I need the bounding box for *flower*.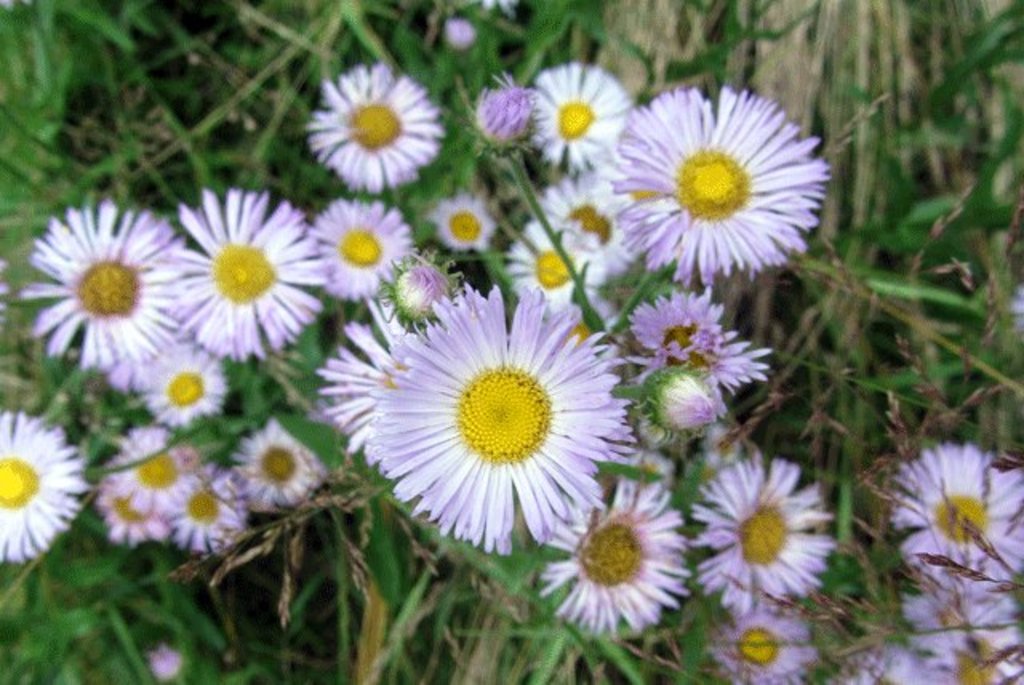
Here it is: (x1=333, y1=272, x2=637, y2=567).
